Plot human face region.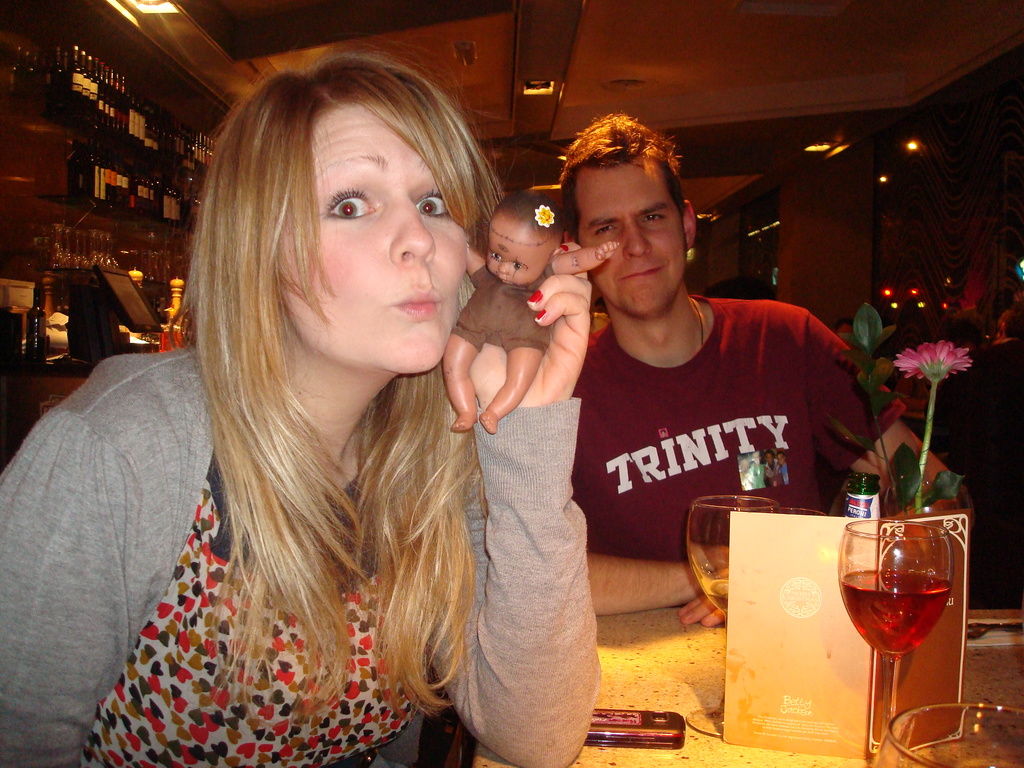
Plotted at bbox(576, 164, 686, 316).
